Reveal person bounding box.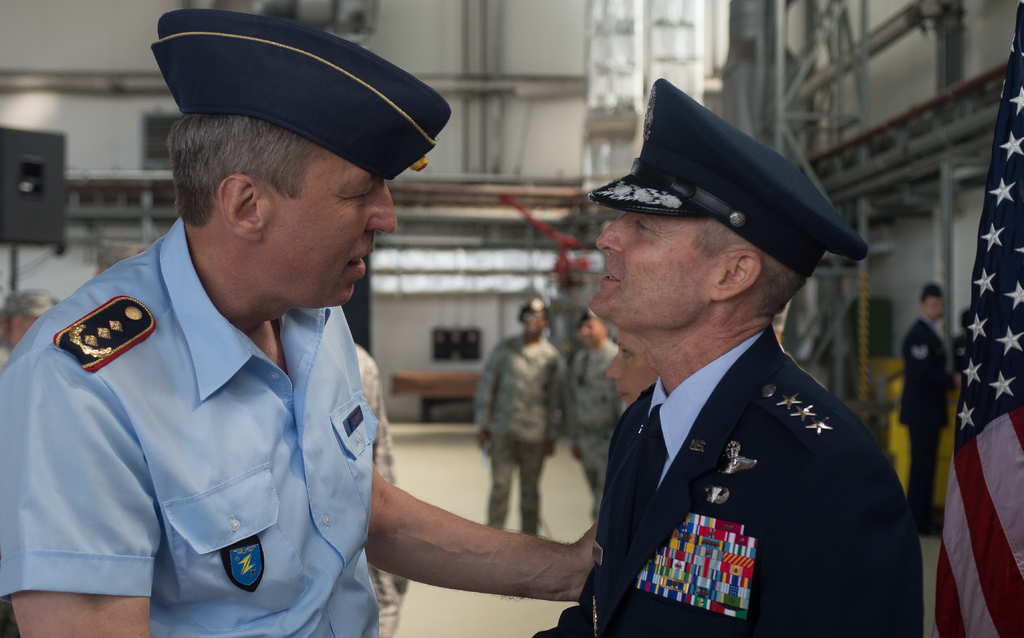
Revealed: [left=0, top=10, right=602, bottom=637].
